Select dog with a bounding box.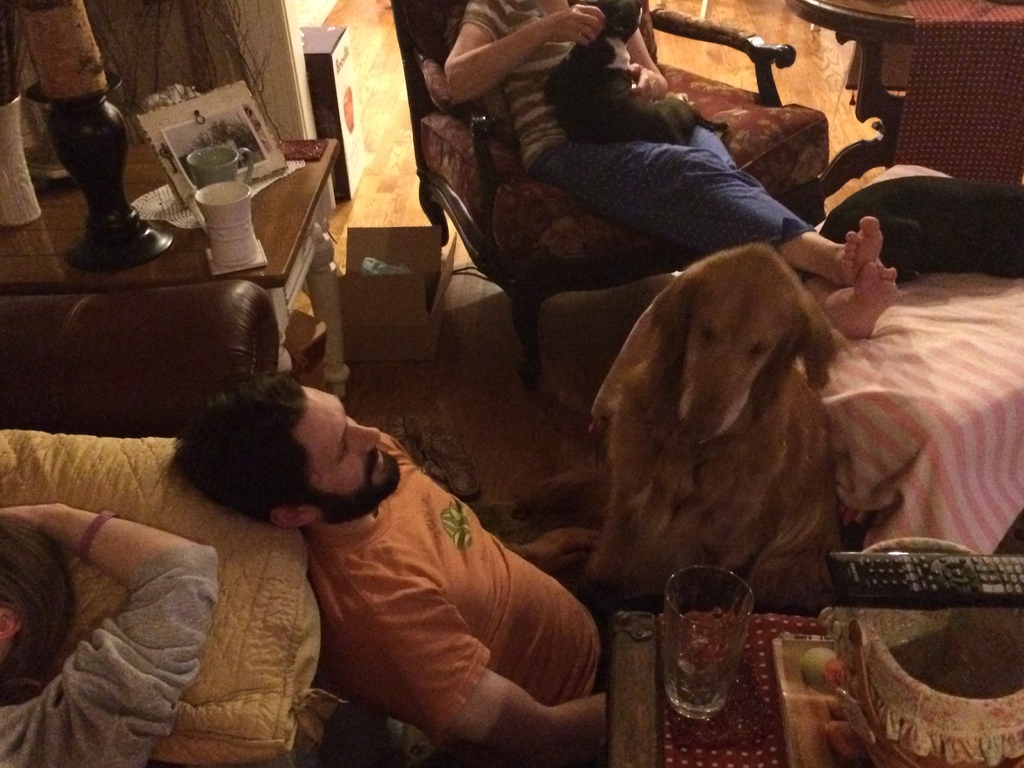
[x1=819, y1=171, x2=1023, y2=282].
